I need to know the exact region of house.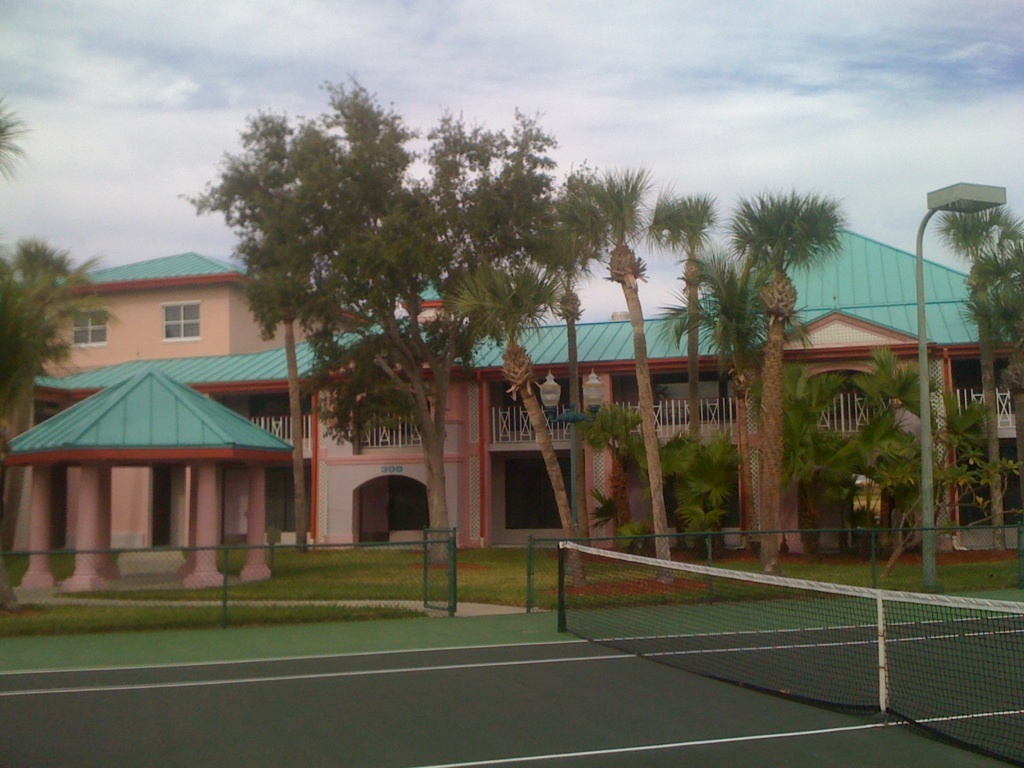
Region: left=0, top=231, right=1023, bottom=597.
